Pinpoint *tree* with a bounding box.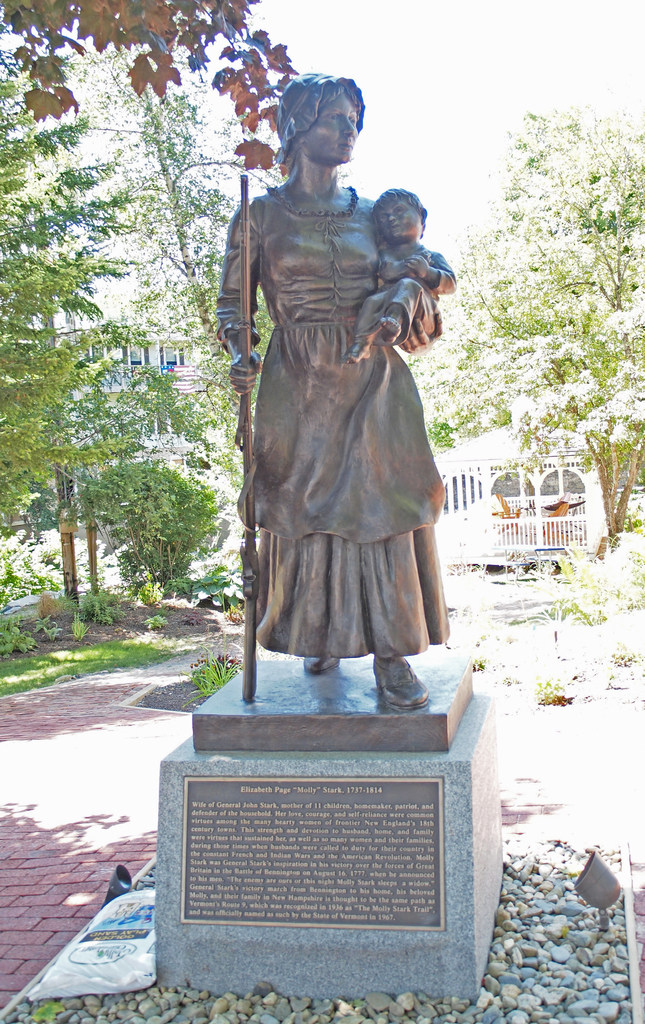
x1=0 y1=0 x2=314 y2=190.
